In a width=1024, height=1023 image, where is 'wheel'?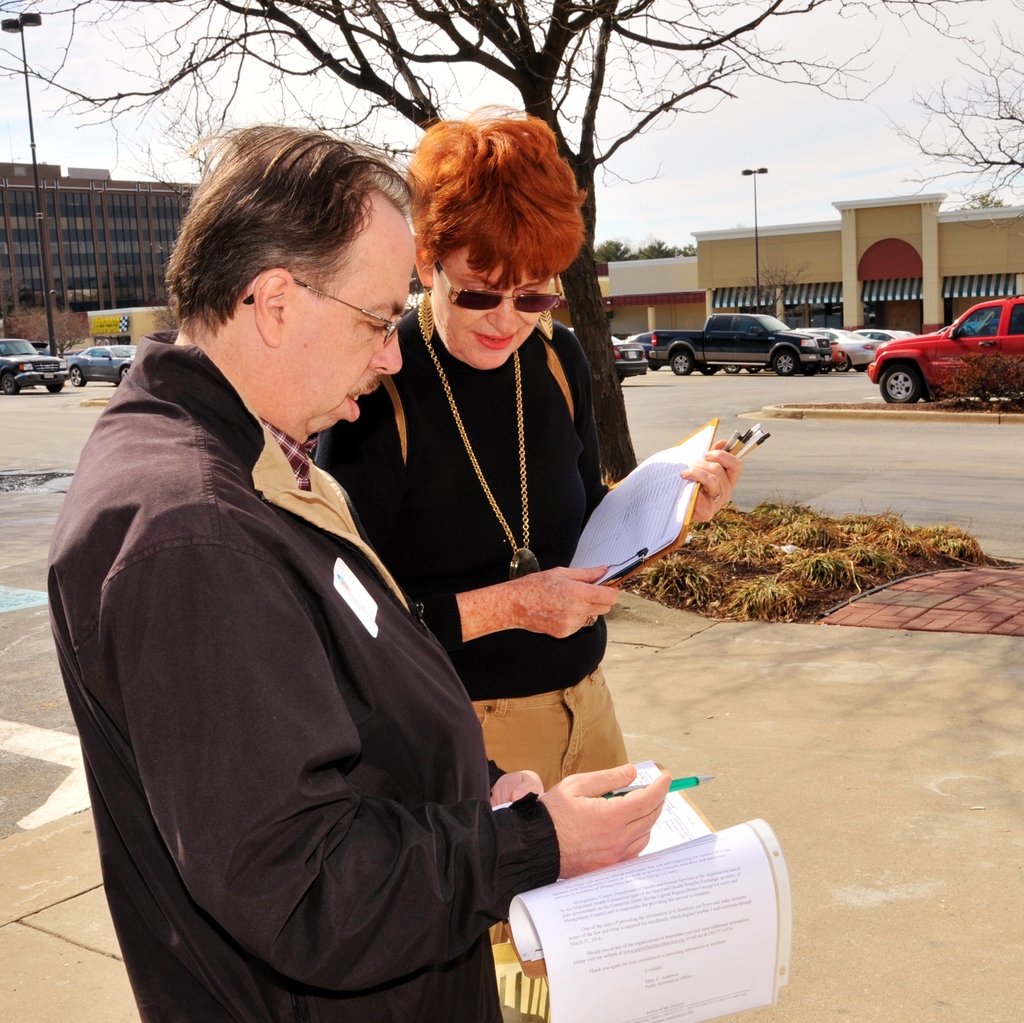
l=769, t=346, r=800, b=378.
